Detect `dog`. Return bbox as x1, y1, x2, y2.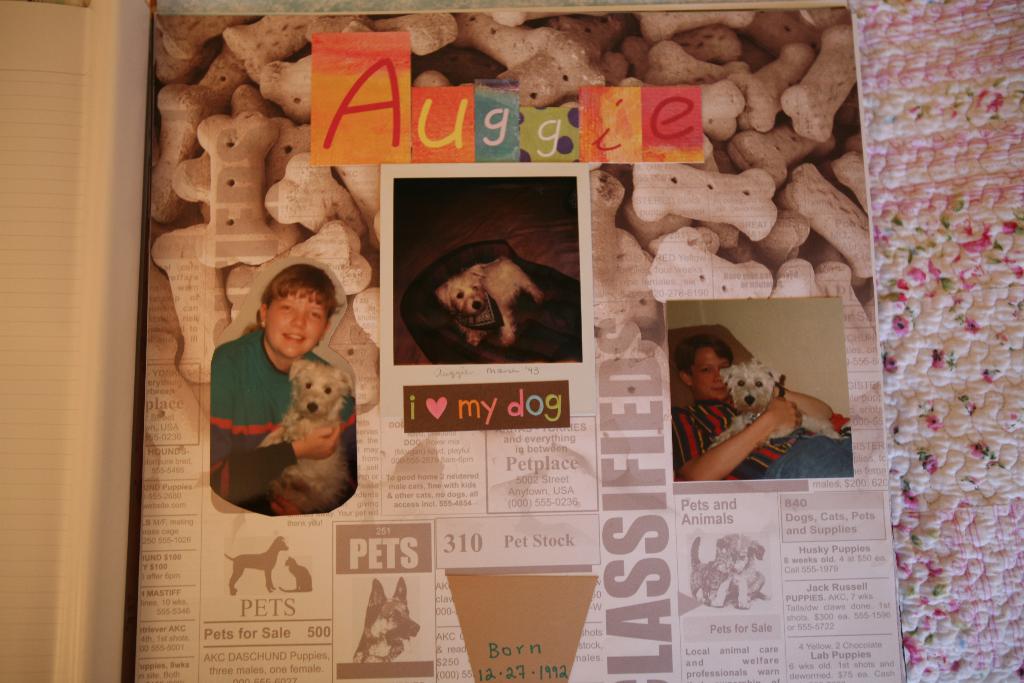
350, 576, 422, 664.
